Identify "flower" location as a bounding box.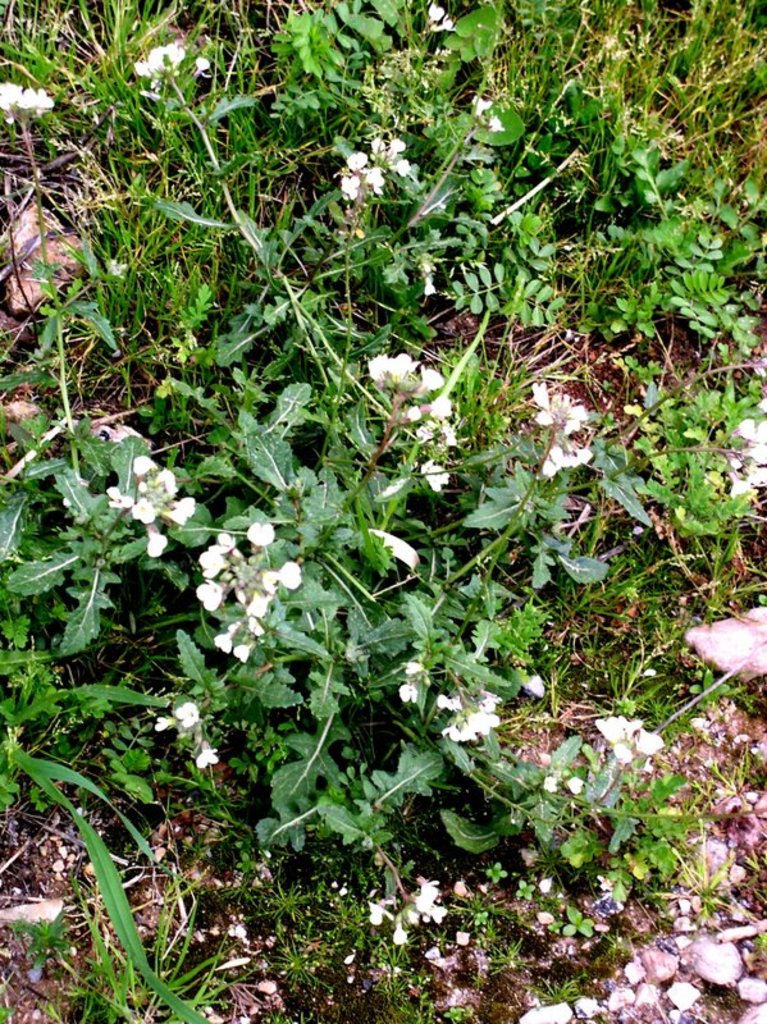
left=187, top=737, right=225, bottom=768.
